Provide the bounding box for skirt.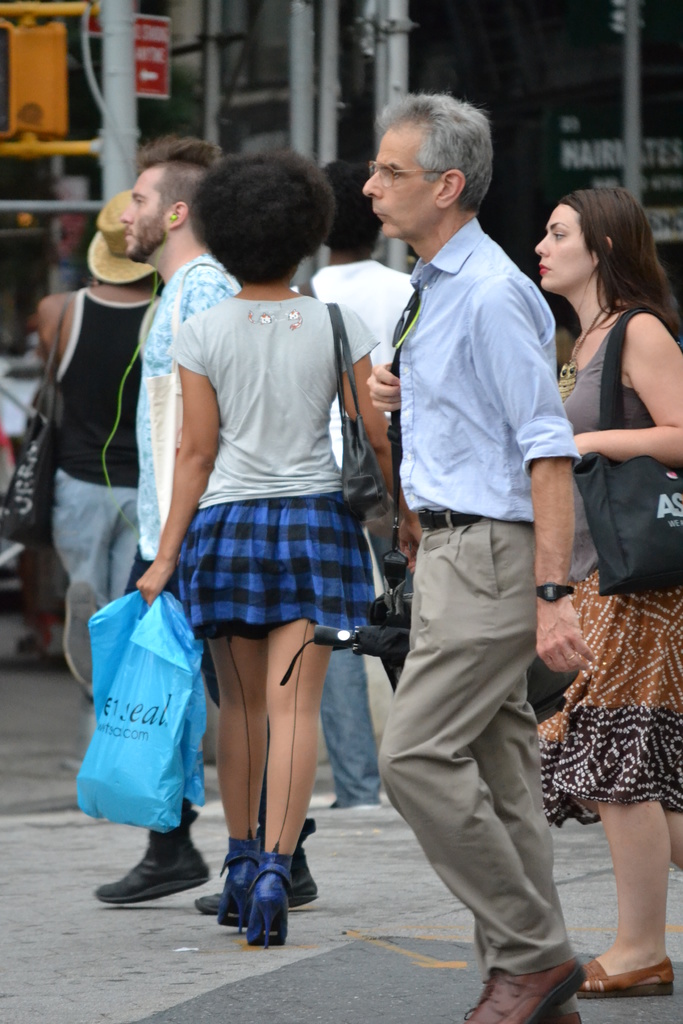
left=178, top=490, right=383, bottom=639.
